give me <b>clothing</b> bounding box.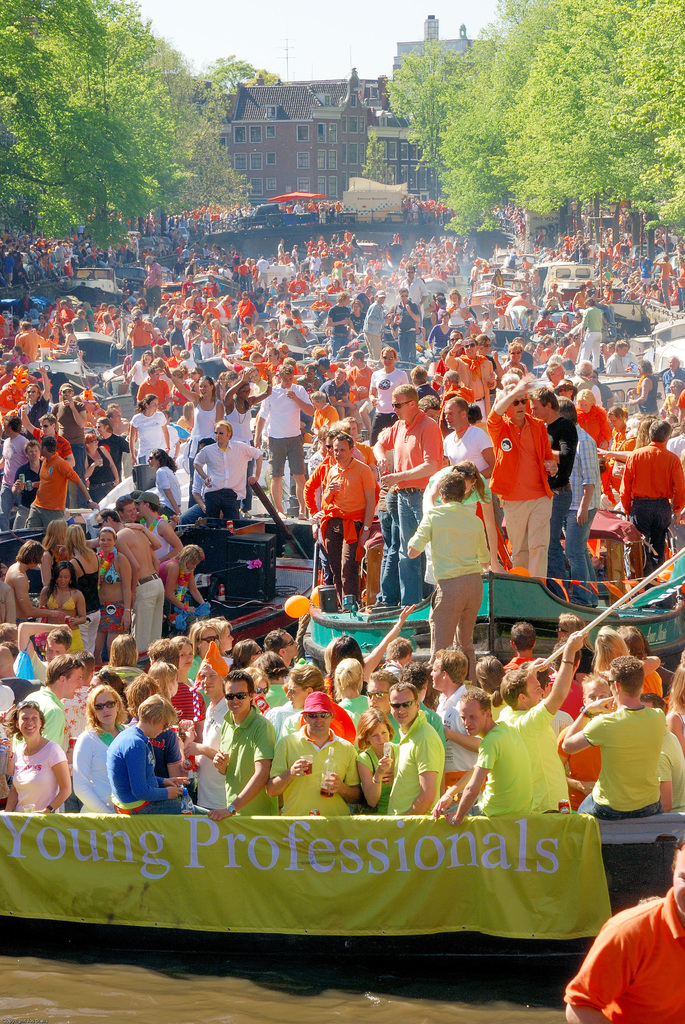
locate(22, 460, 70, 531).
